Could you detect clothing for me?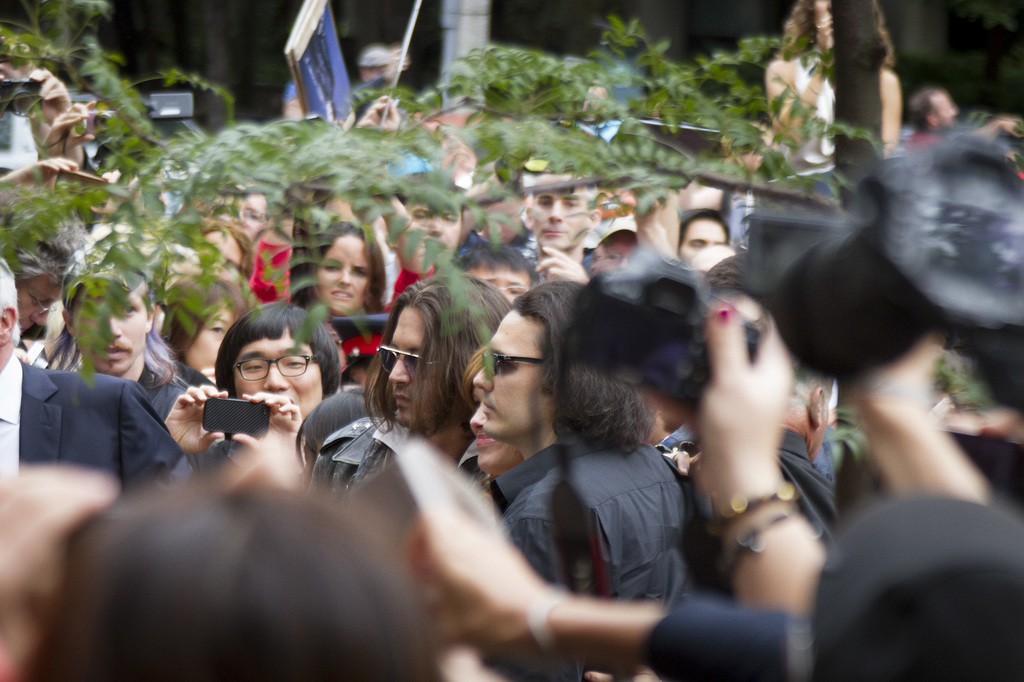
Detection result: <region>136, 362, 182, 409</region>.
